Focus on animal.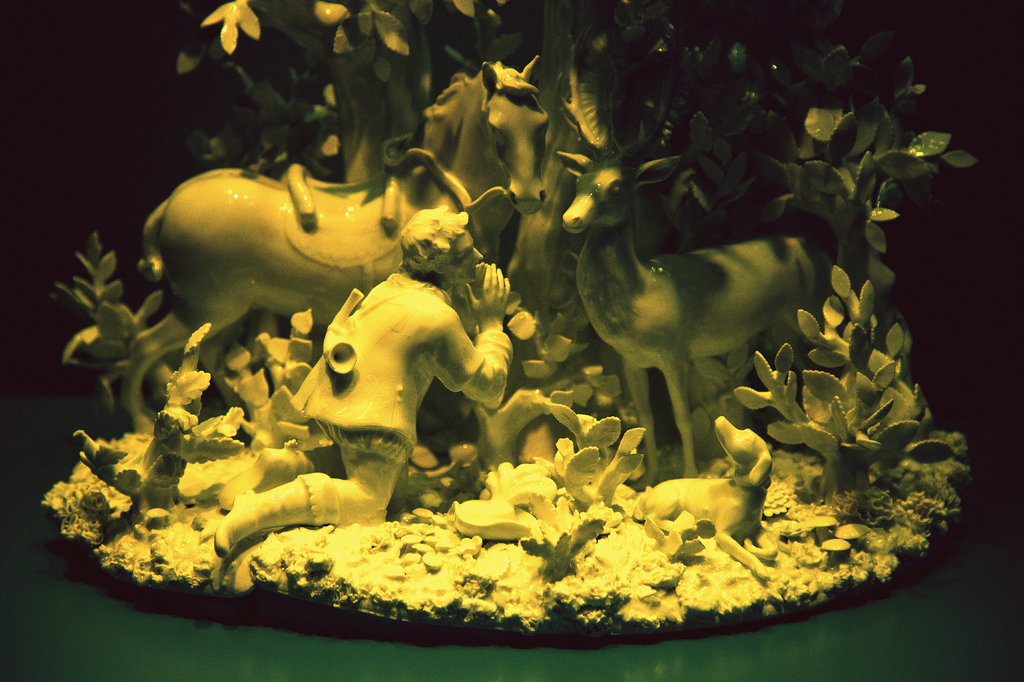
Focused at (x1=136, y1=52, x2=554, y2=436).
